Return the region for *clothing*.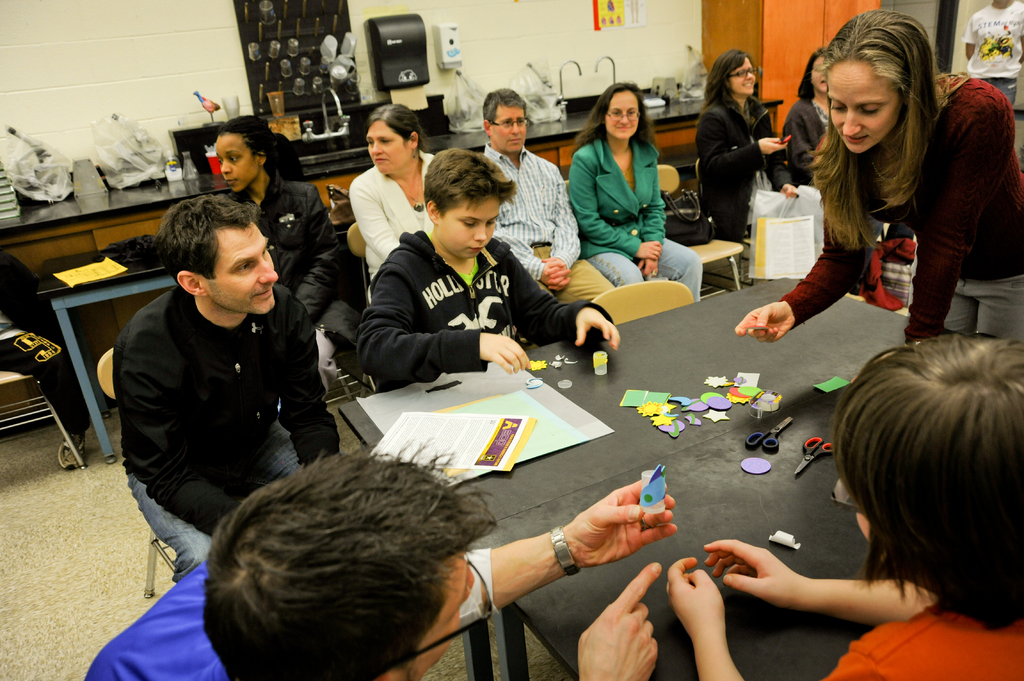
box=[821, 600, 1023, 680].
